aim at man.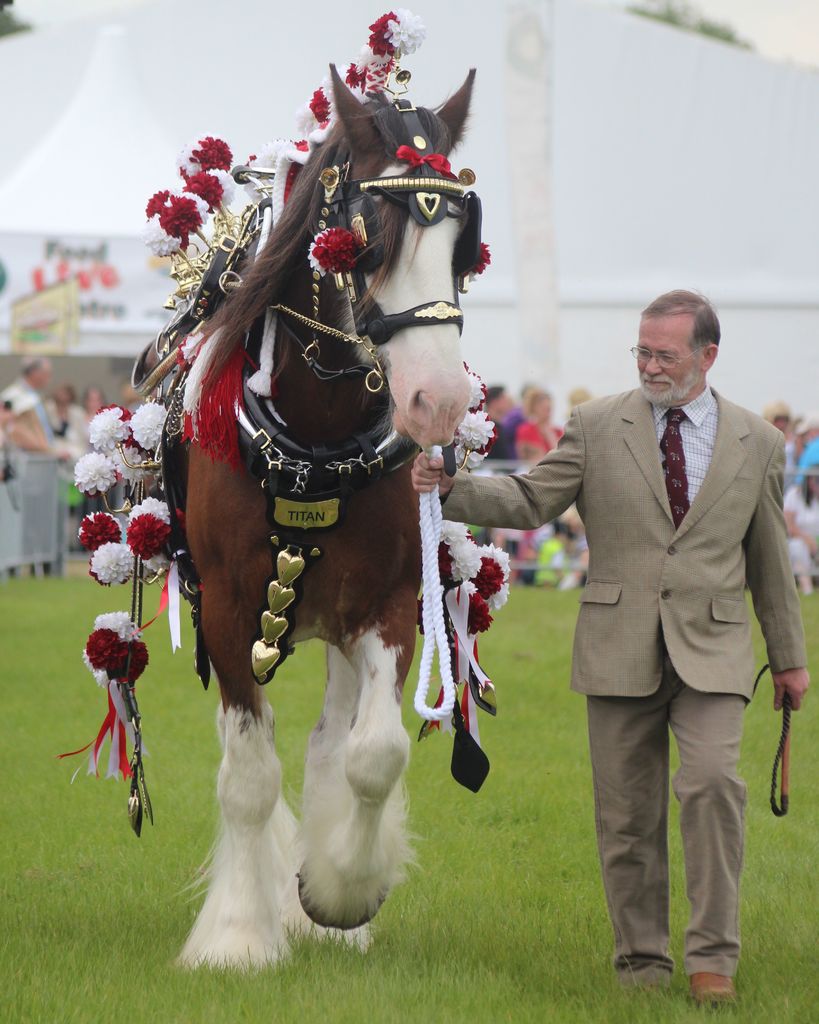
Aimed at locate(484, 376, 521, 457).
